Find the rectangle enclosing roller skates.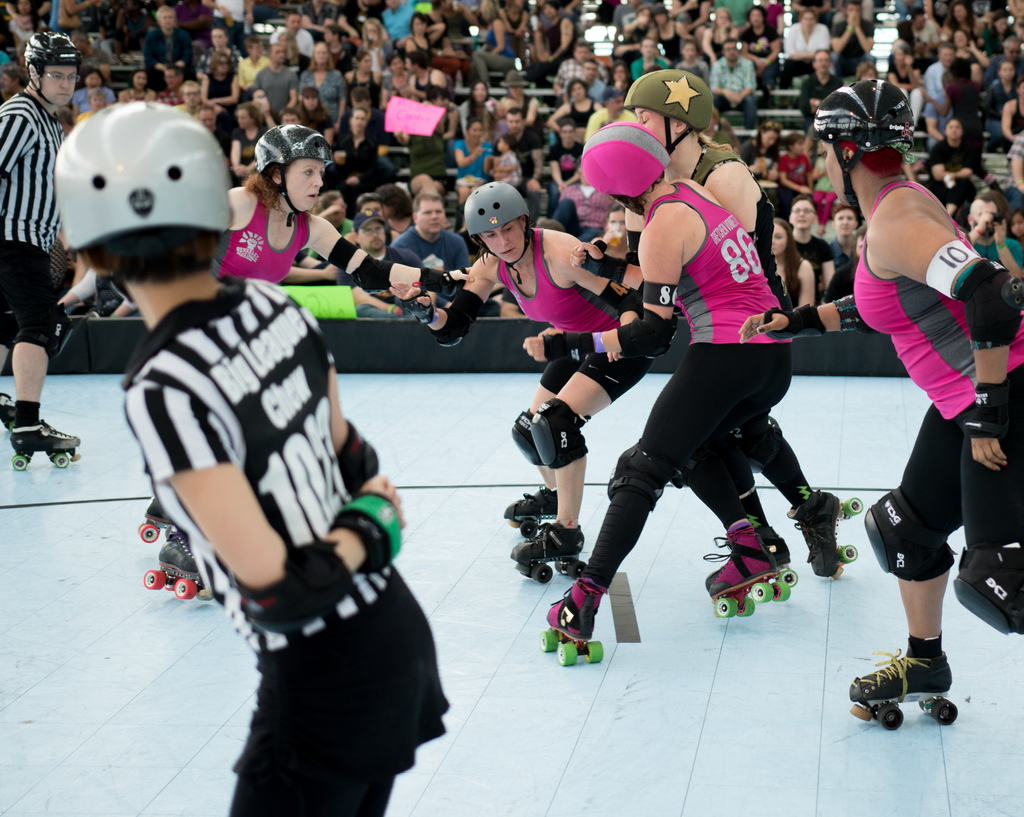
(703, 519, 788, 618).
